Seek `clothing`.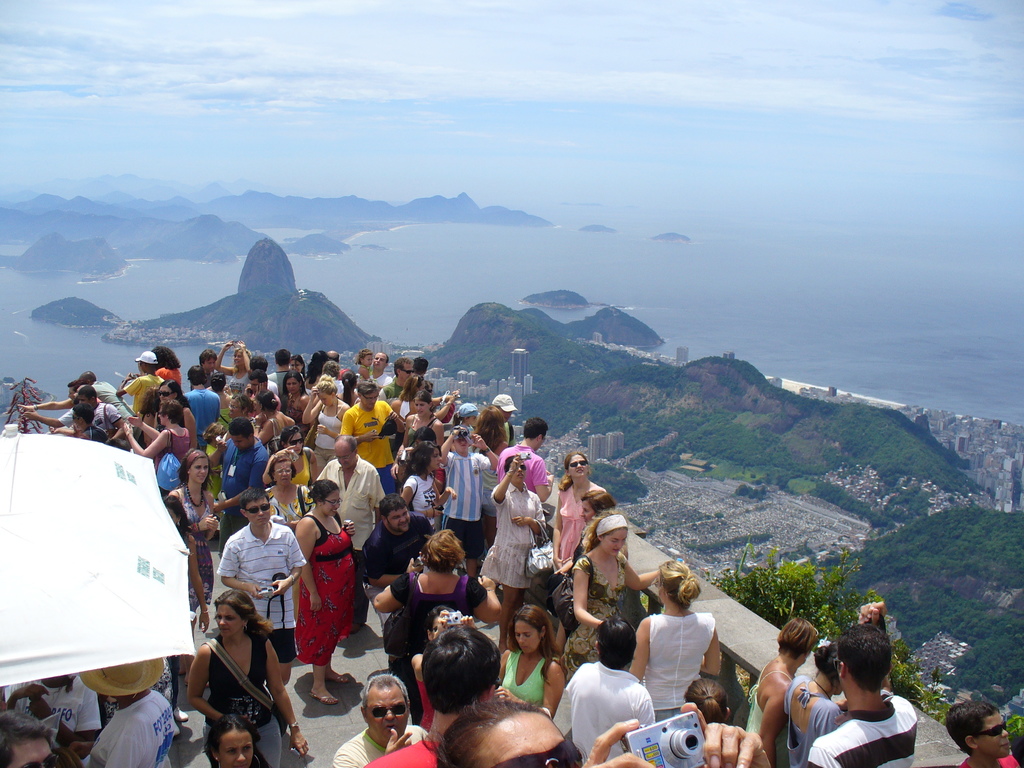
bbox=[275, 475, 320, 521].
